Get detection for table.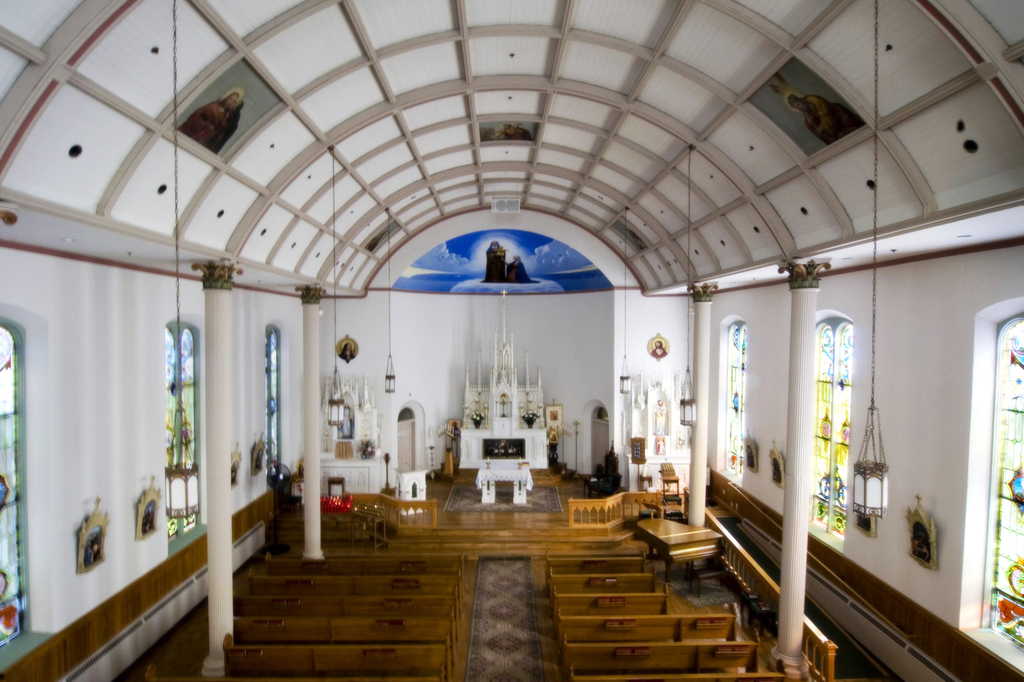
Detection: x1=250 y1=567 x2=465 y2=603.
